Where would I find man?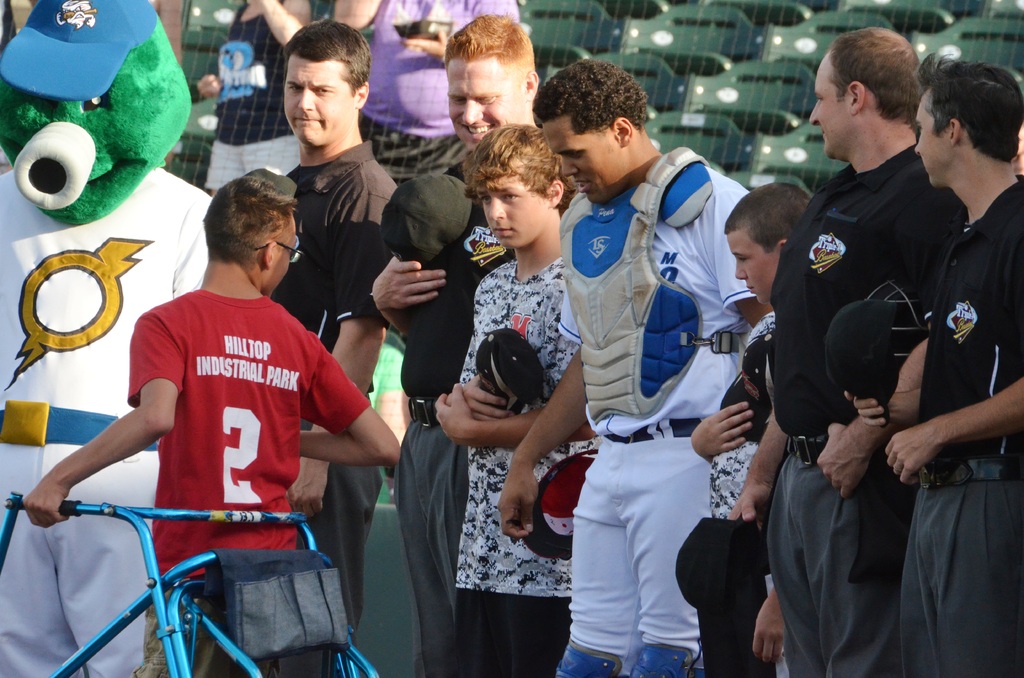
At BBox(545, 67, 761, 672).
